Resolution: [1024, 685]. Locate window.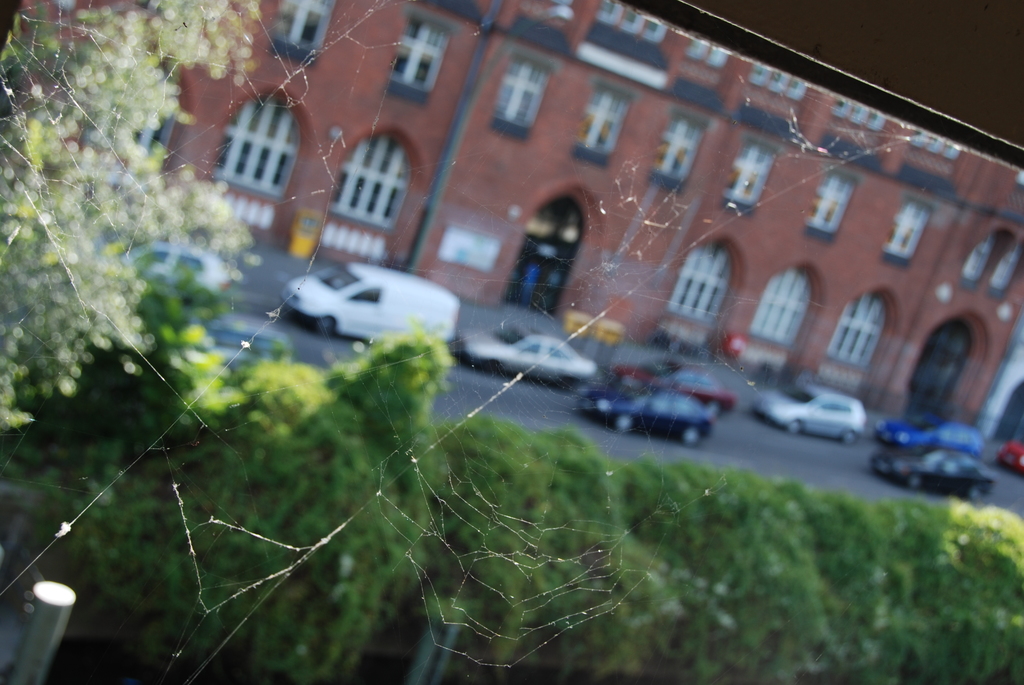
BBox(575, 87, 632, 169).
